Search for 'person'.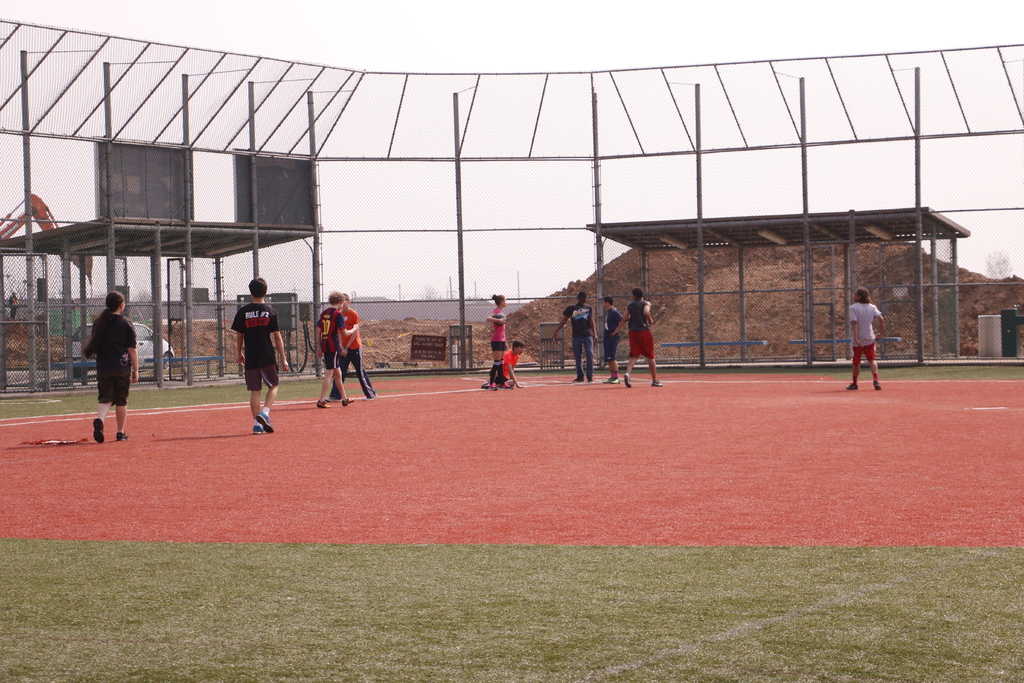
Found at select_region(483, 291, 506, 393).
